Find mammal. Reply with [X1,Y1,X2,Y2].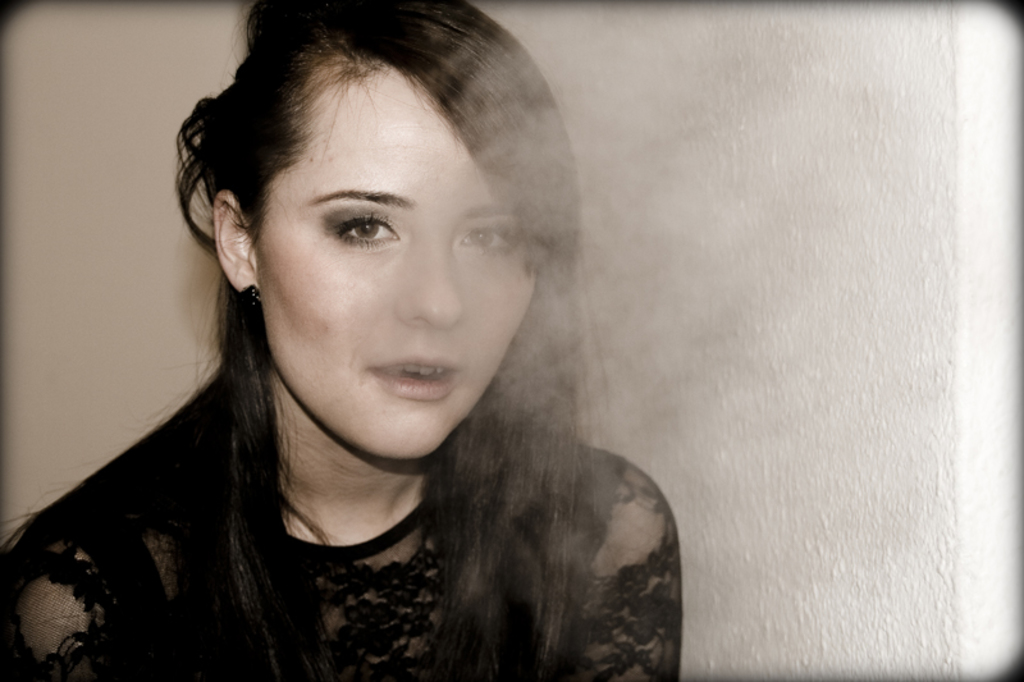
[6,4,680,677].
